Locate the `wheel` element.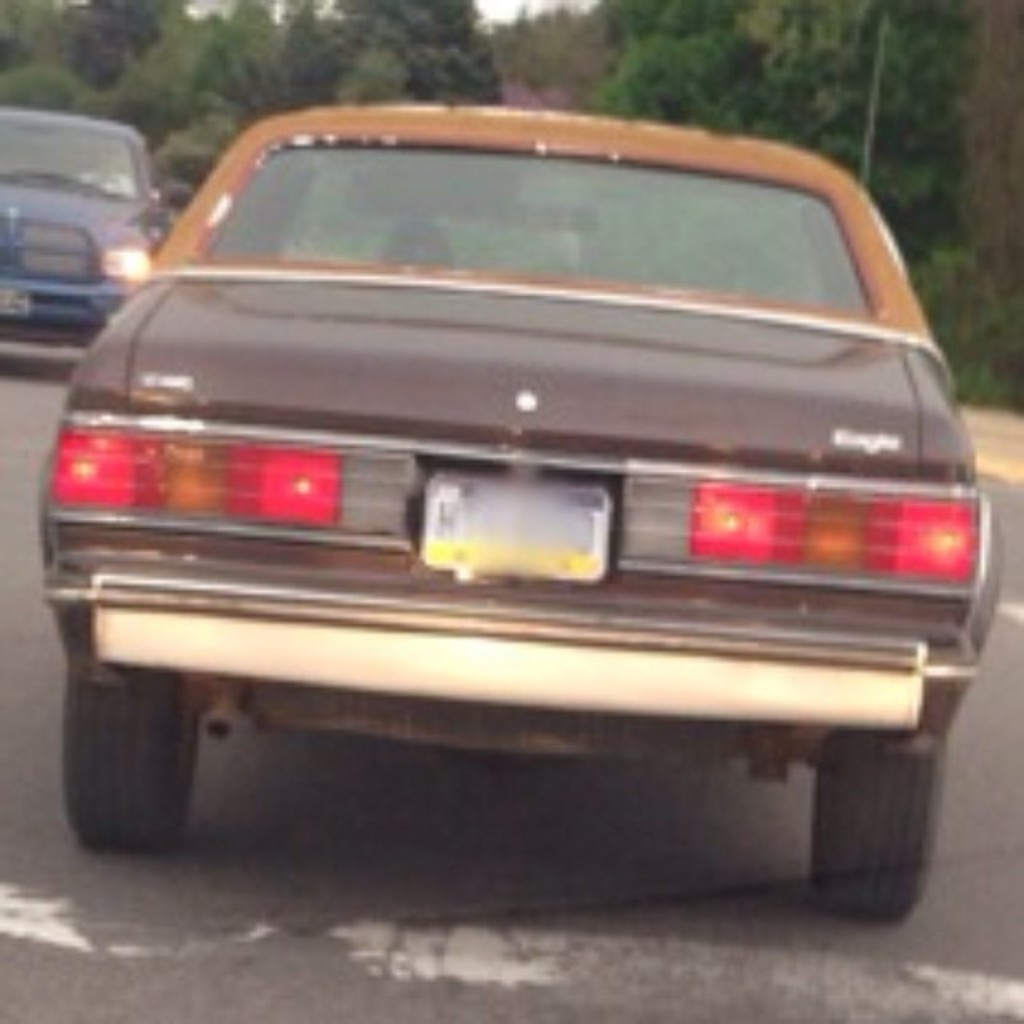
Element bbox: left=810, top=725, right=950, bottom=925.
